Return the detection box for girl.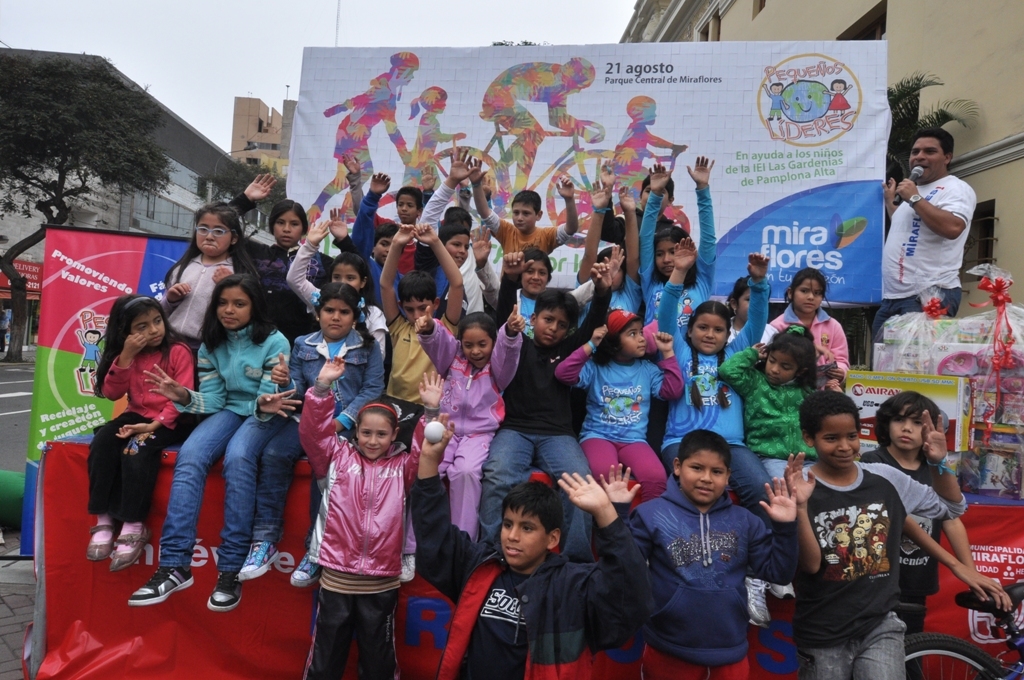
x1=822, y1=78, x2=852, y2=118.
